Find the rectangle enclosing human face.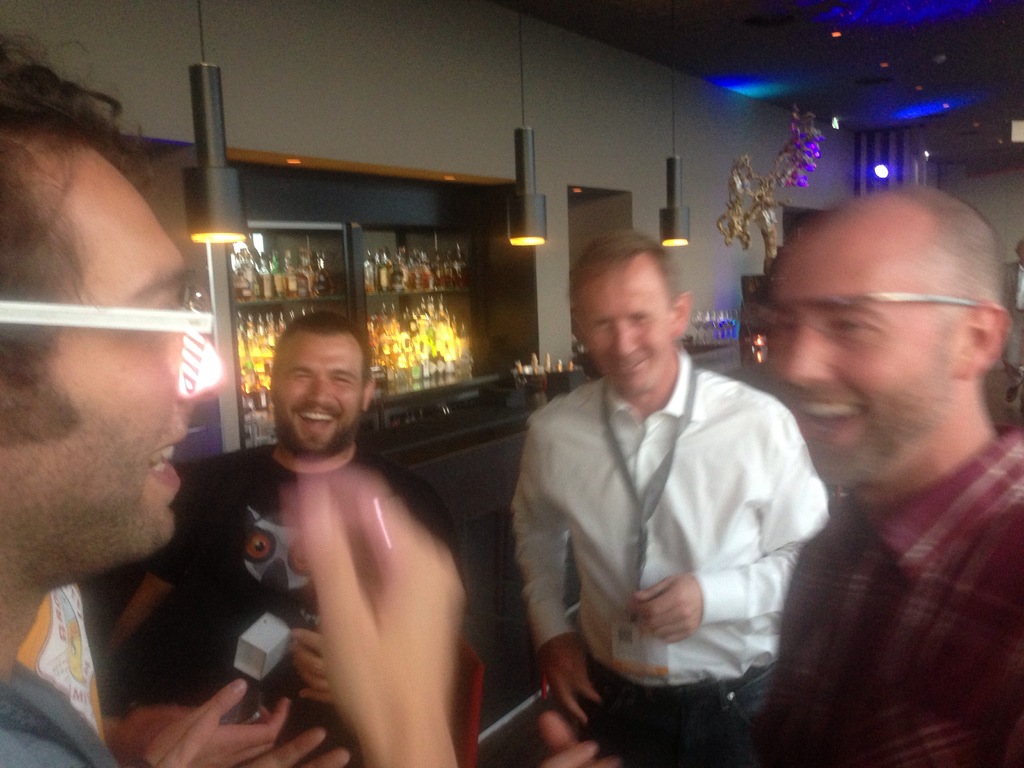
rect(753, 249, 960, 492).
